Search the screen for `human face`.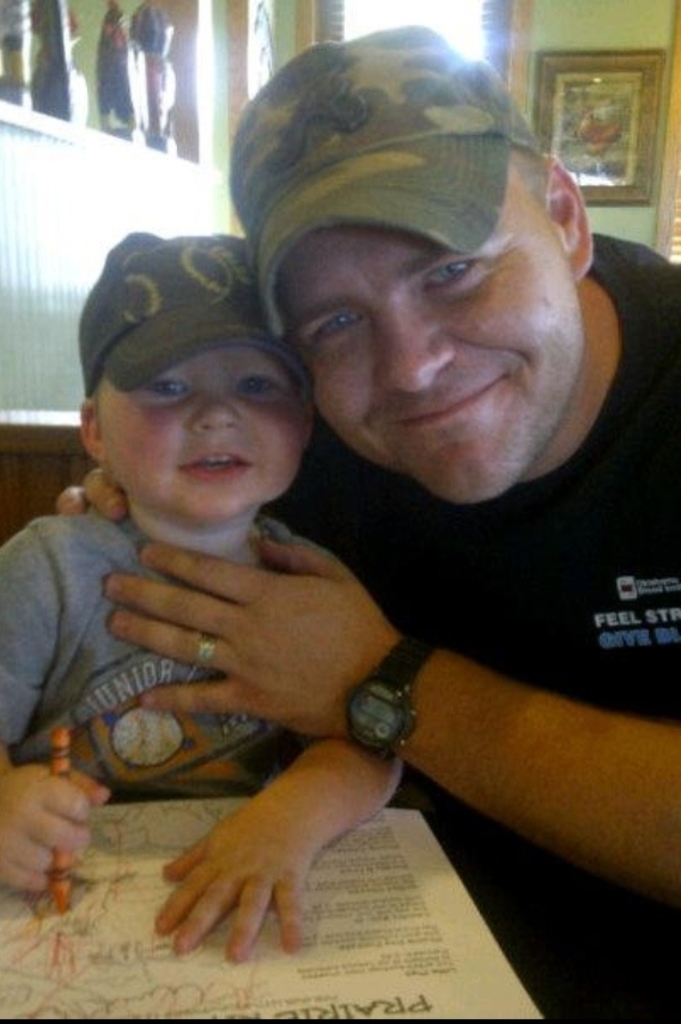
Found at region(93, 348, 312, 526).
